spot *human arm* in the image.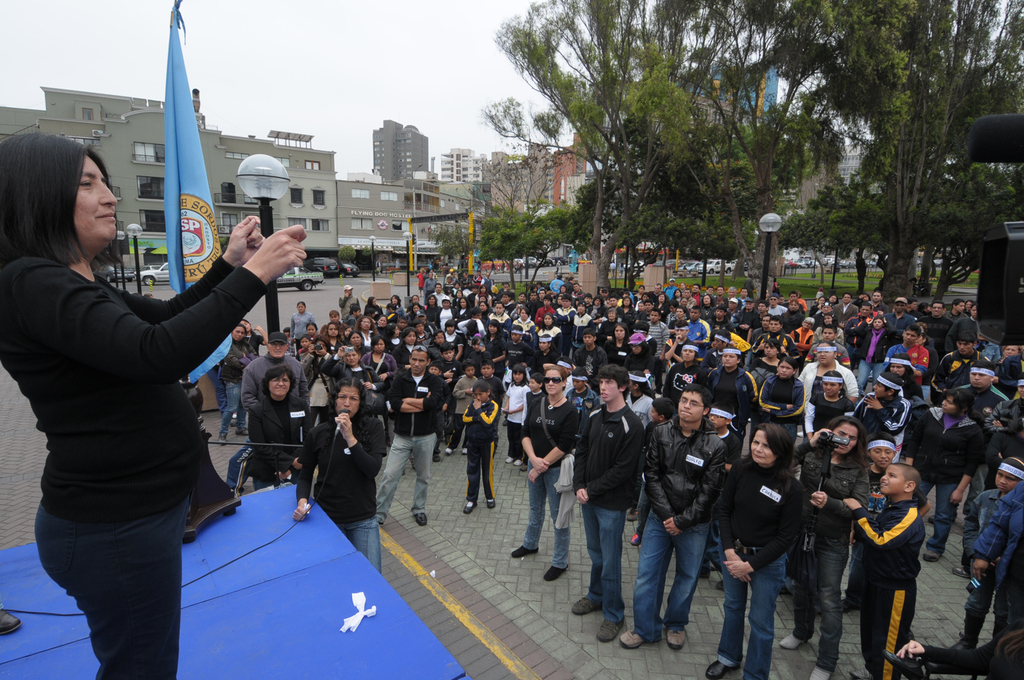
*human arm* found at bbox=(384, 375, 449, 412).
